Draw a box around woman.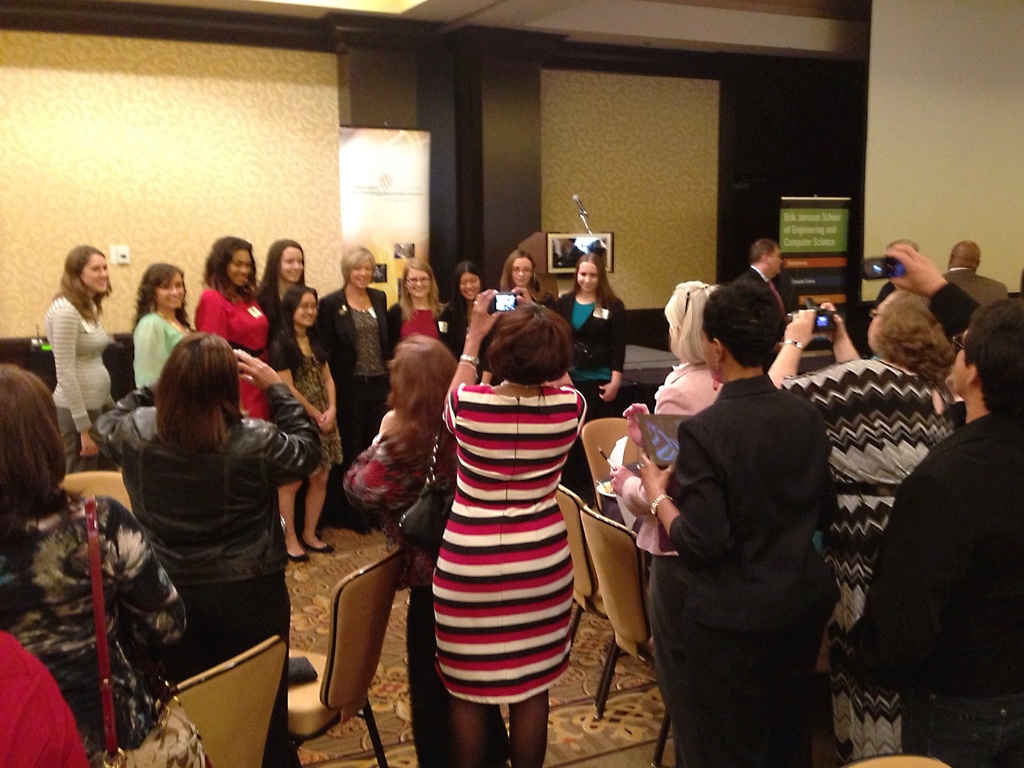
detection(84, 323, 326, 764).
